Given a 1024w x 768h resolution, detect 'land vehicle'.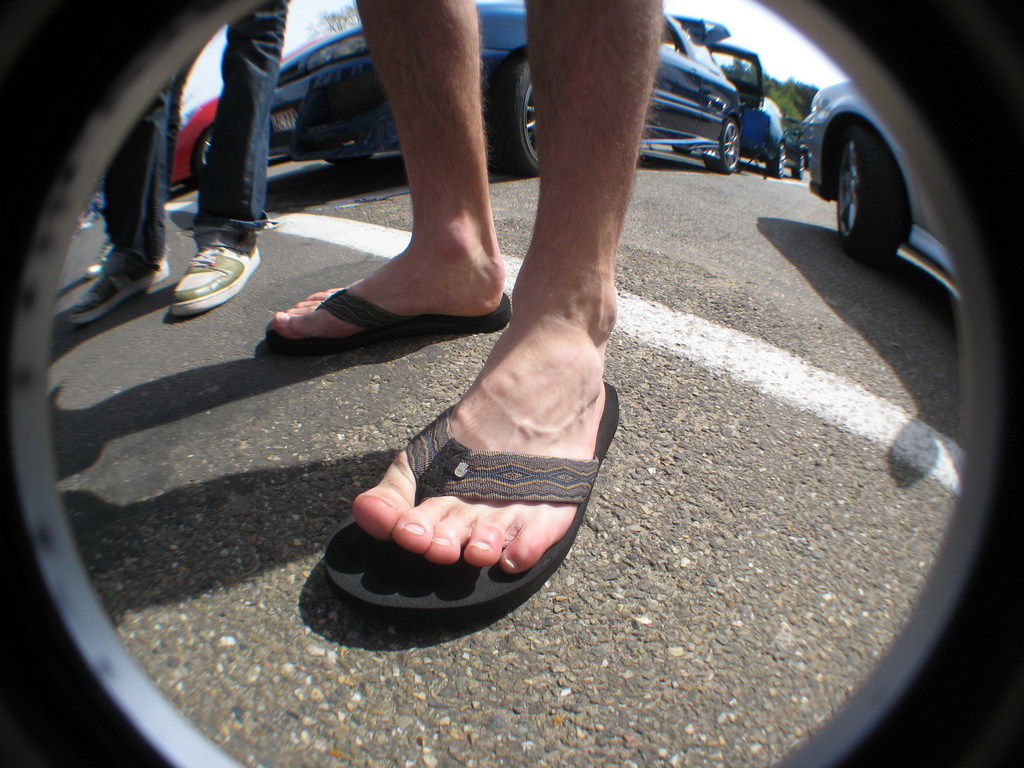
(left=268, top=0, right=745, bottom=176).
